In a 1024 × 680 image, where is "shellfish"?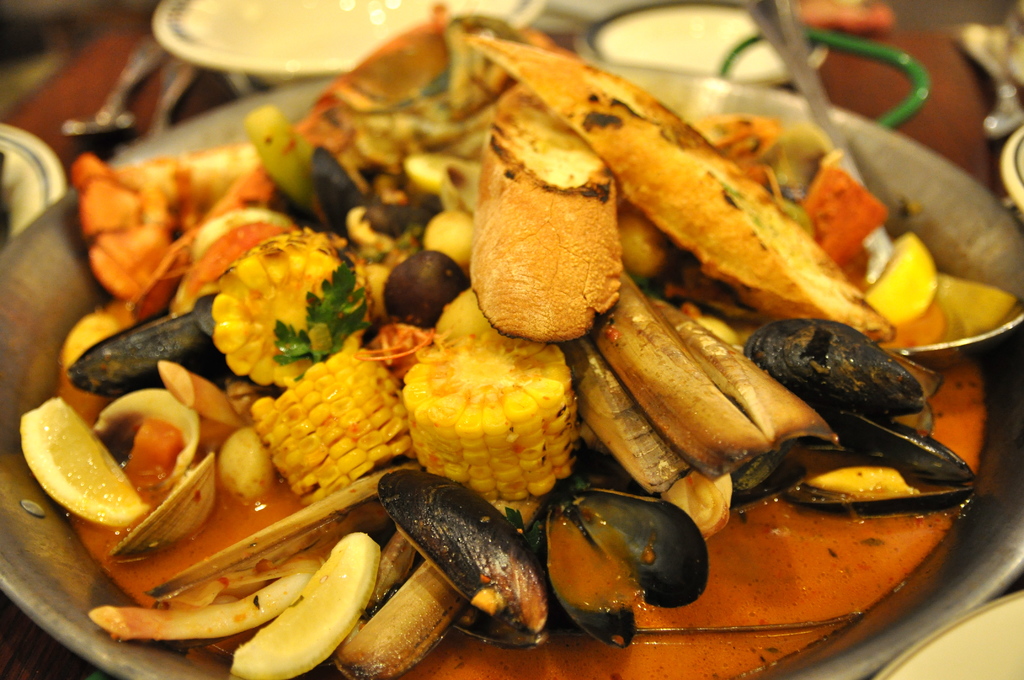
x1=69, y1=283, x2=240, y2=394.
